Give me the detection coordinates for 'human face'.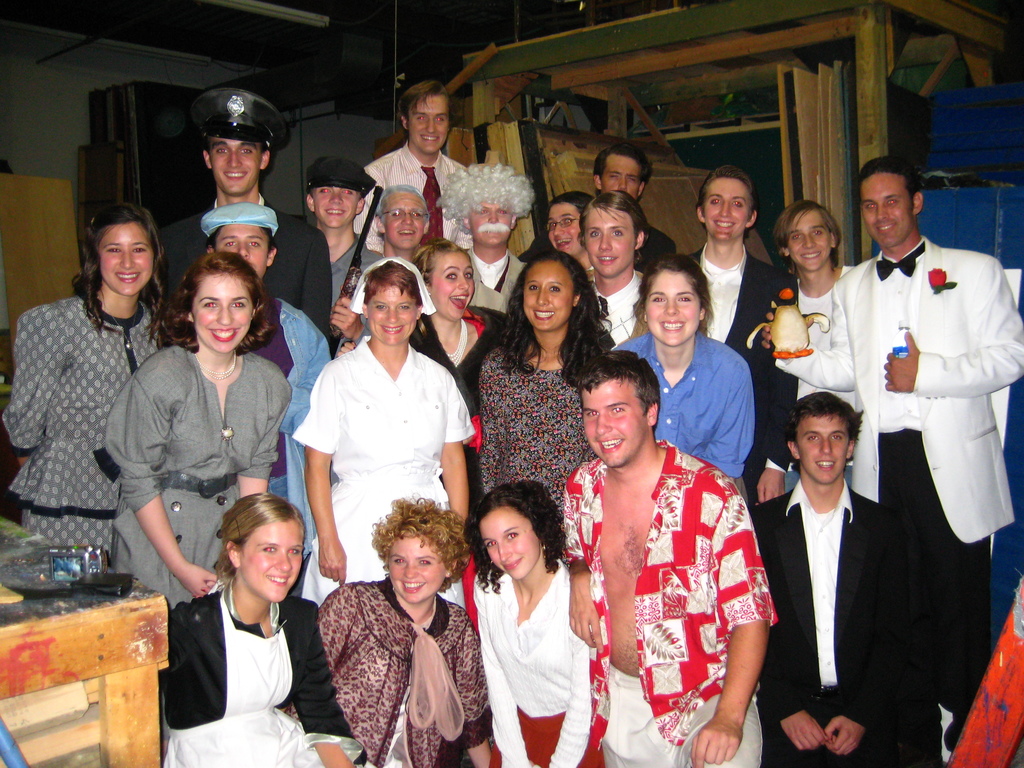
<region>861, 173, 914, 248</region>.
